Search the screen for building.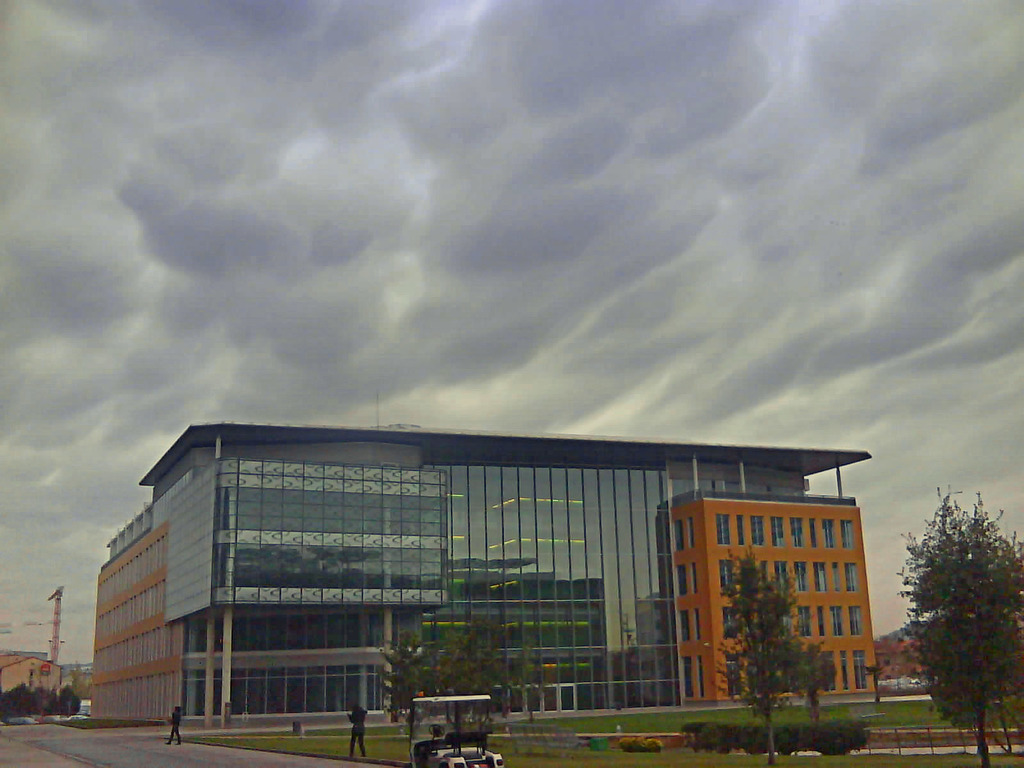
Found at box=[0, 650, 64, 700].
